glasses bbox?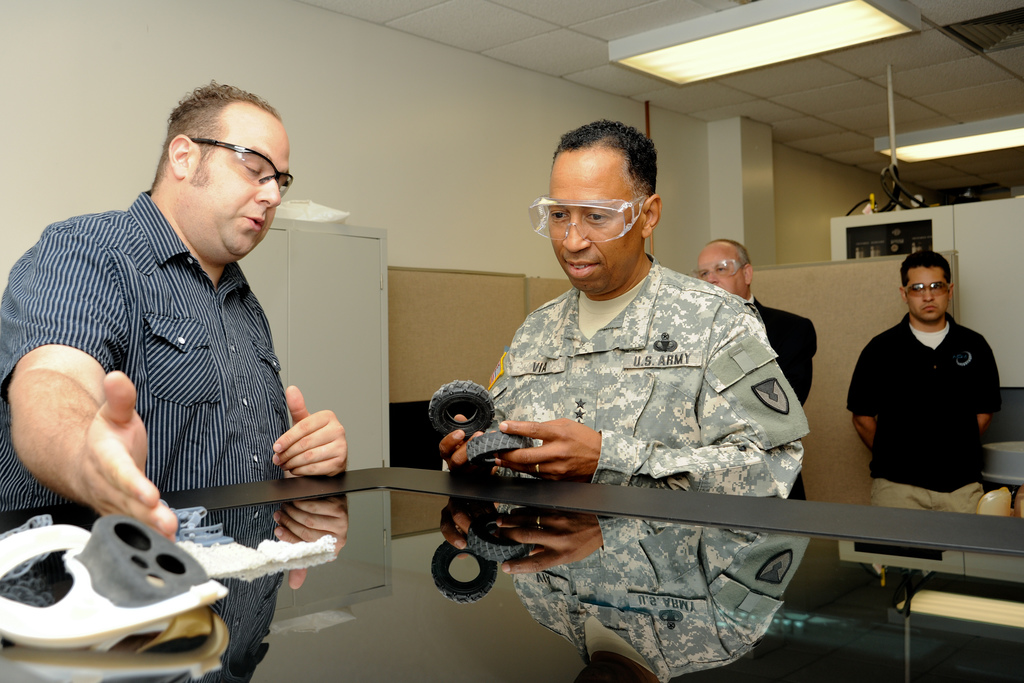
bbox(197, 136, 294, 201)
